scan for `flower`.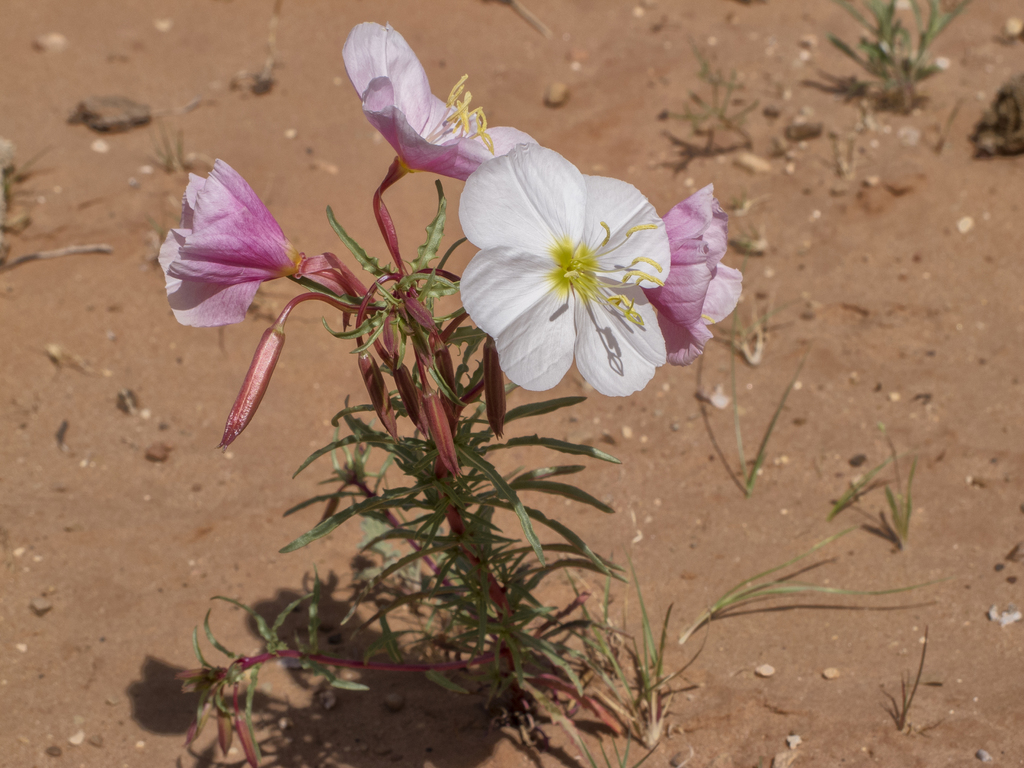
Scan result: crop(340, 16, 540, 182).
